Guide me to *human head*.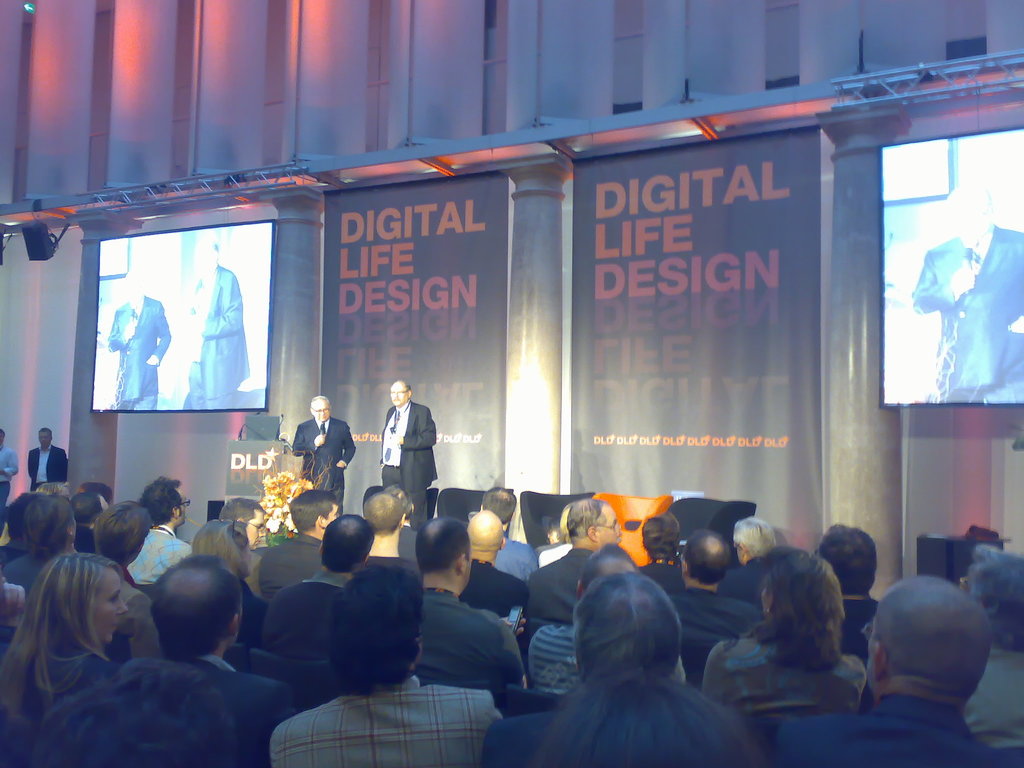
Guidance: {"x1": 5, "y1": 495, "x2": 41, "y2": 545}.
